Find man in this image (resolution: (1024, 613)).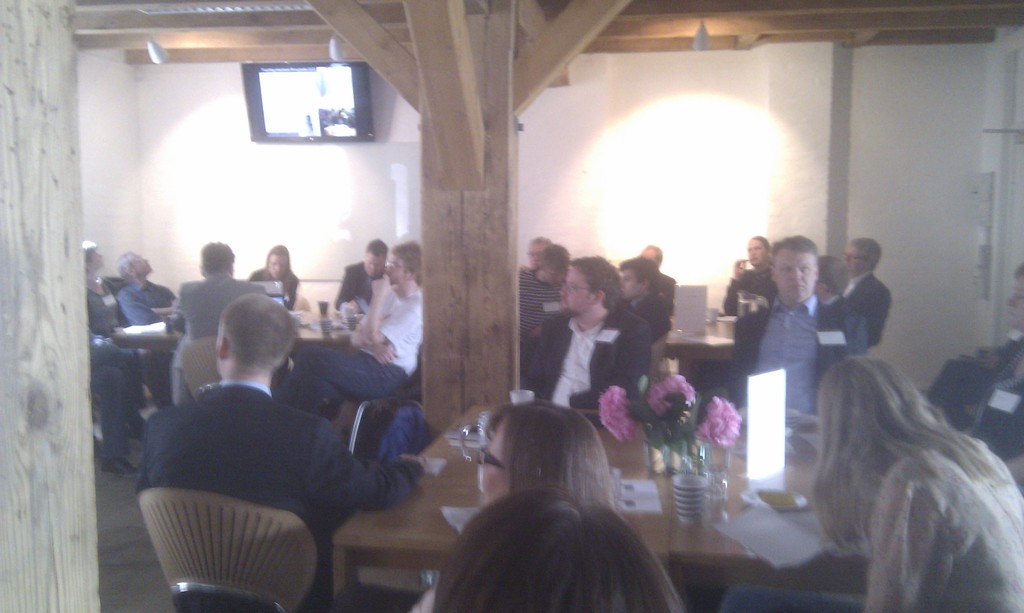
<box>114,250,172,323</box>.
